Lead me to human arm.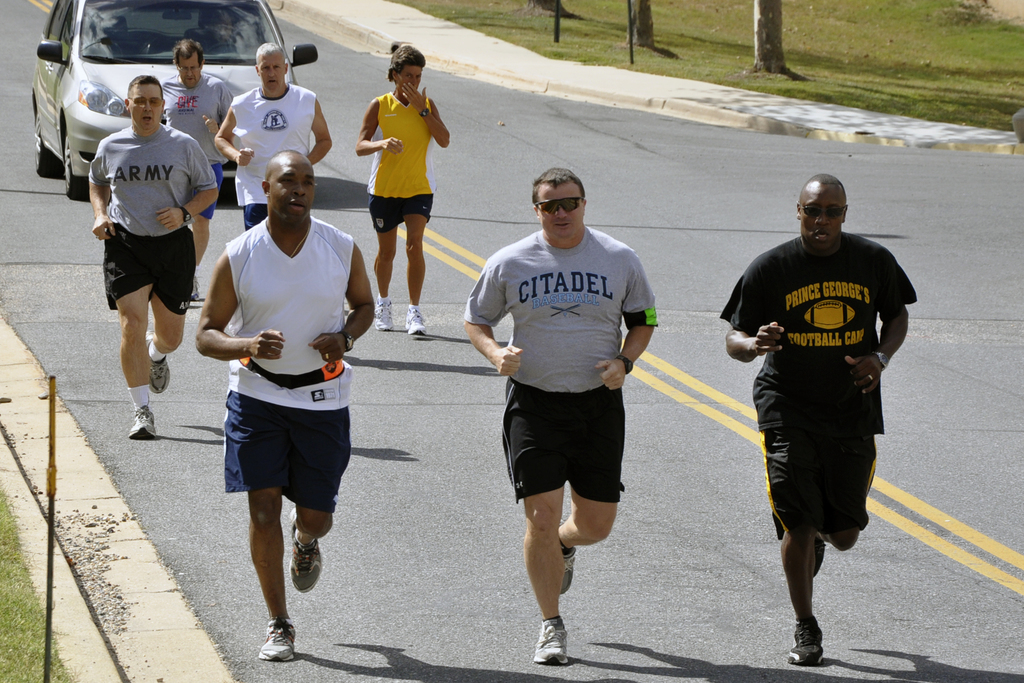
Lead to x1=399, y1=83, x2=456, y2=149.
